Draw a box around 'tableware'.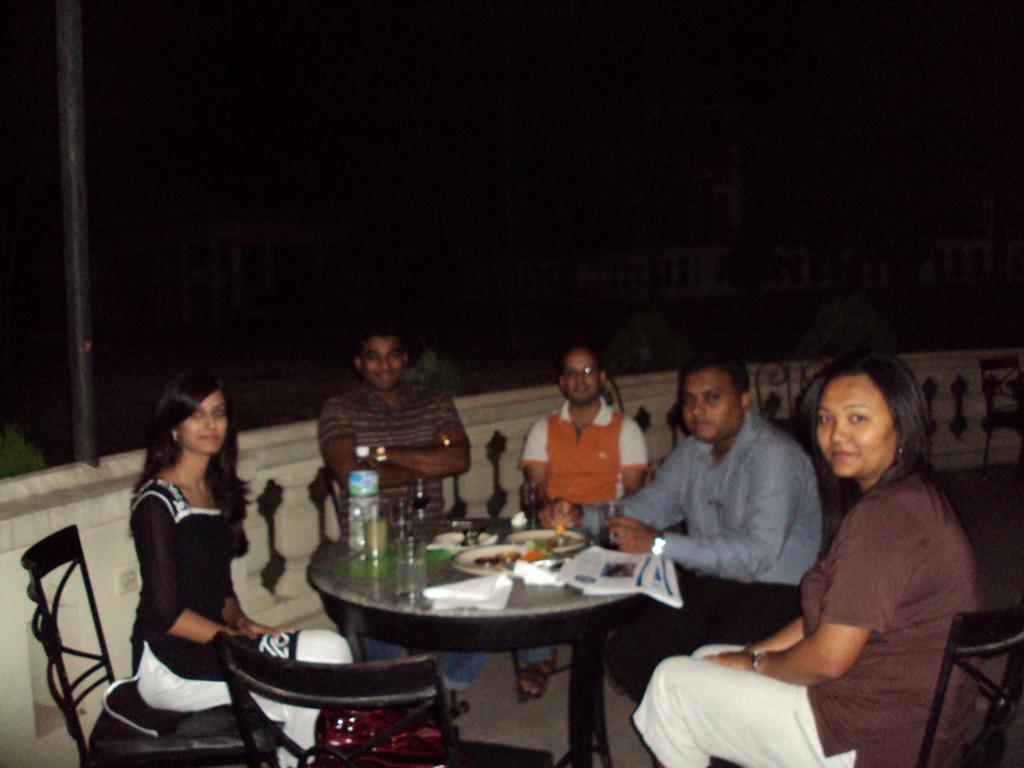
361, 502, 388, 560.
